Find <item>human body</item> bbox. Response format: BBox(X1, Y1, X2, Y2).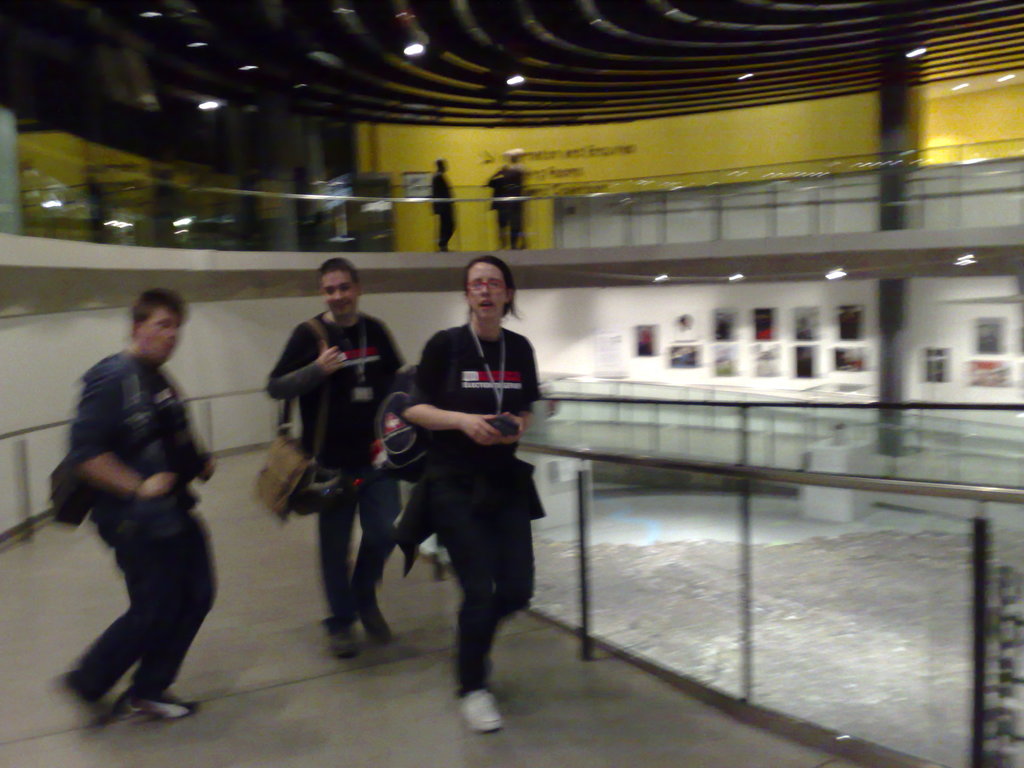
BBox(483, 161, 525, 252).
